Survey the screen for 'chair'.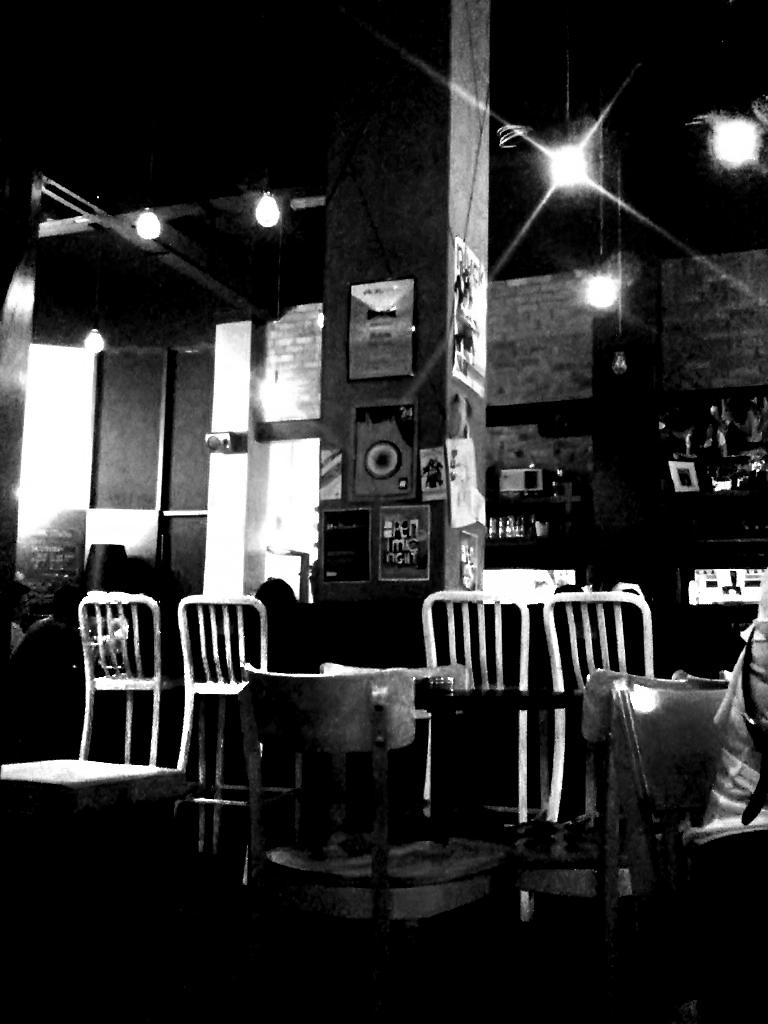
Survey found: x1=315 y1=661 x2=478 y2=1023.
